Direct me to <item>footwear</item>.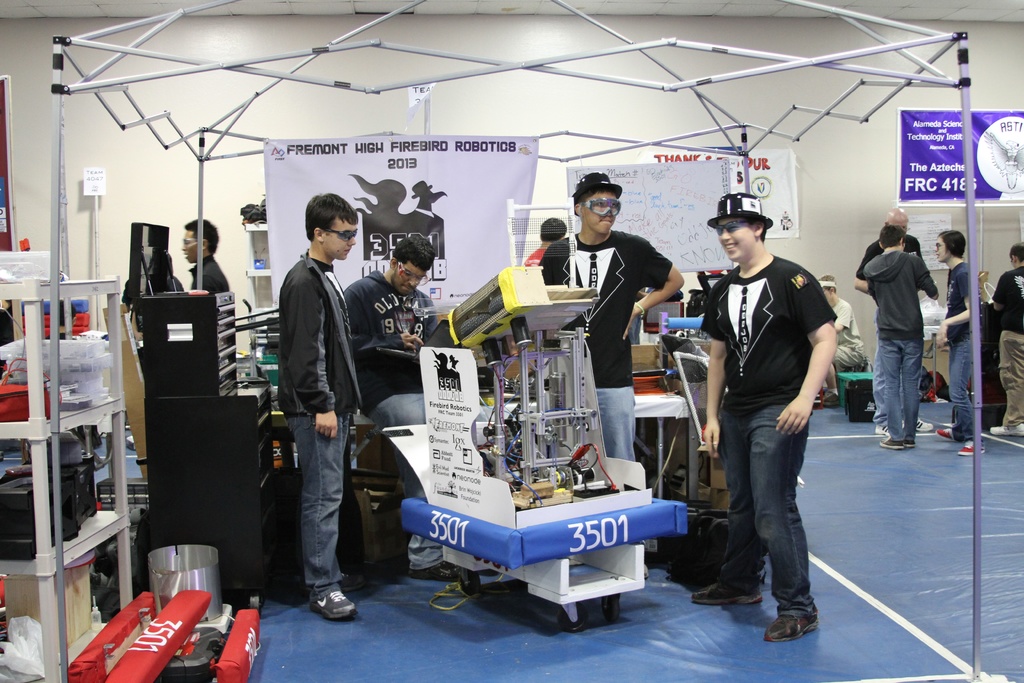
Direction: {"x1": 812, "y1": 383, "x2": 842, "y2": 409}.
